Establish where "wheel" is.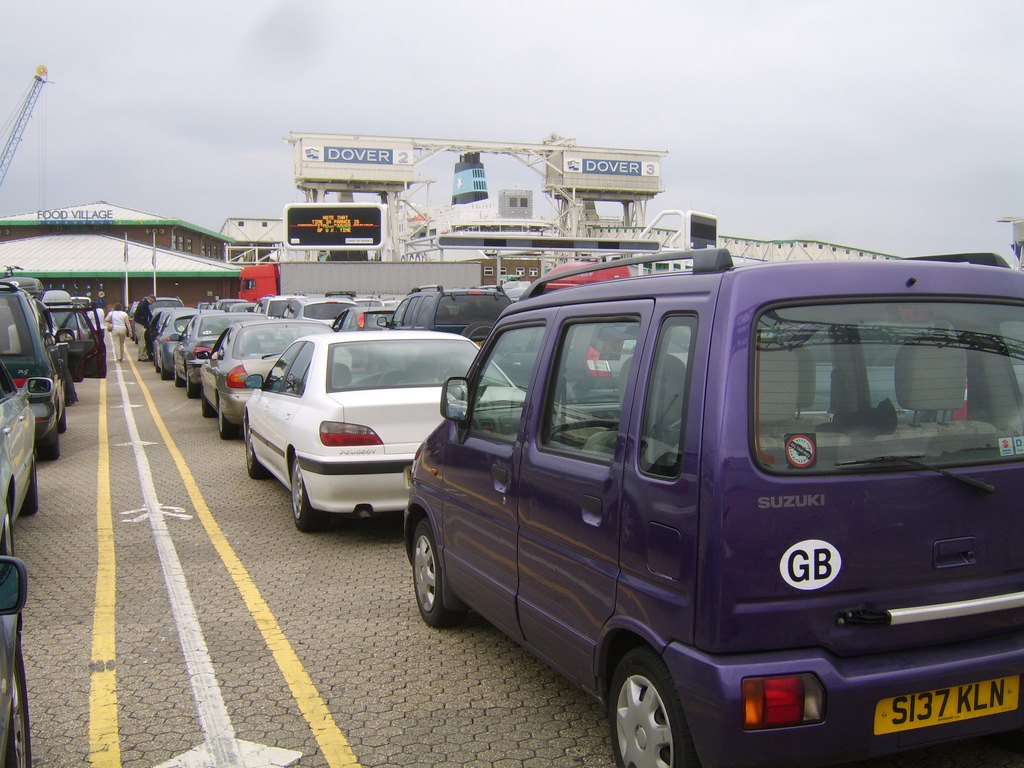
Established at box=[38, 426, 59, 460].
